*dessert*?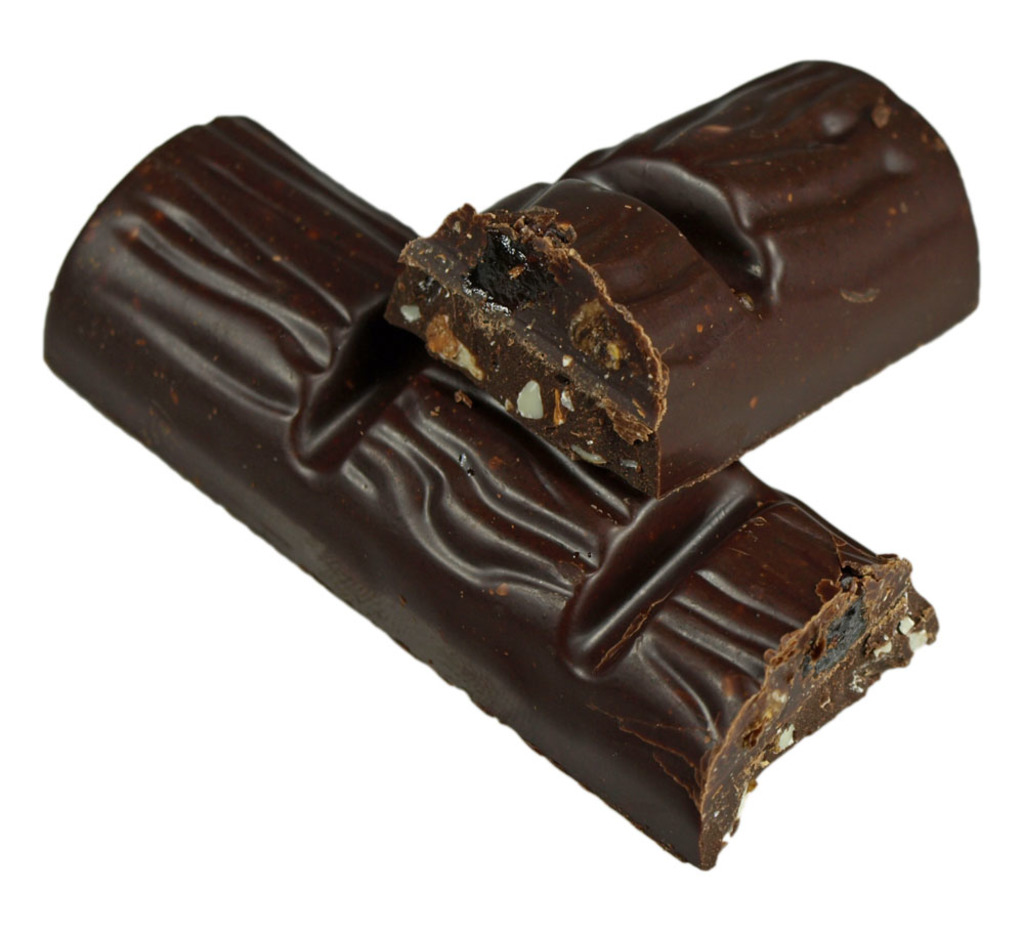
[left=61, top=160, right=952, bottom=884]
